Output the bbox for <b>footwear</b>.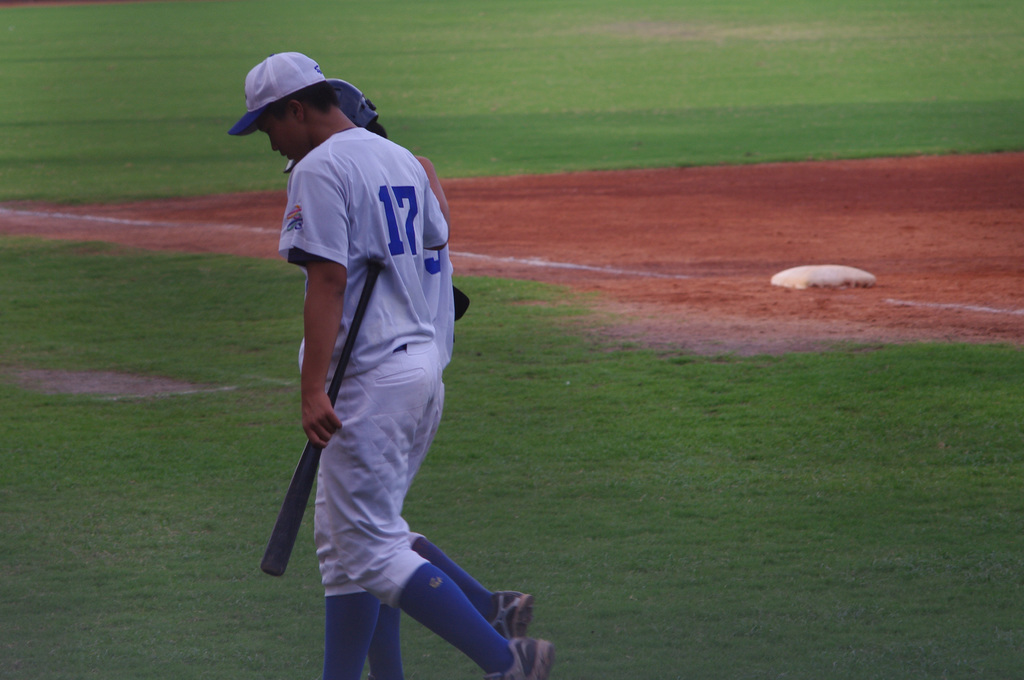
box=[488, 592, 531, 638].
